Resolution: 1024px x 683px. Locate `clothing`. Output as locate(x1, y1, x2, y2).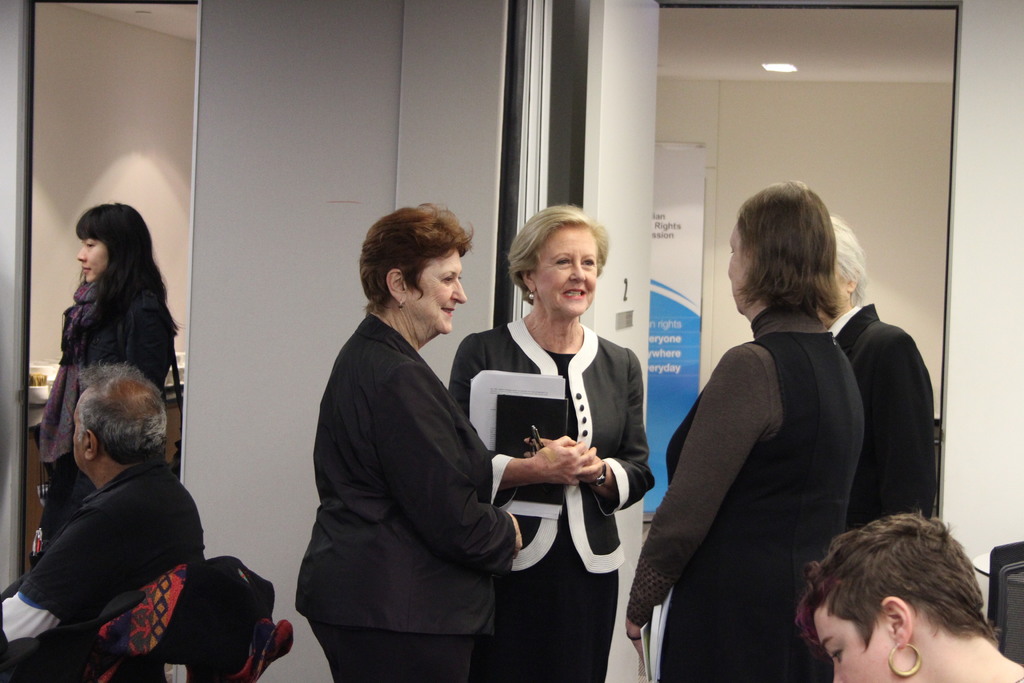
locate(828, 304, 935, 532).
